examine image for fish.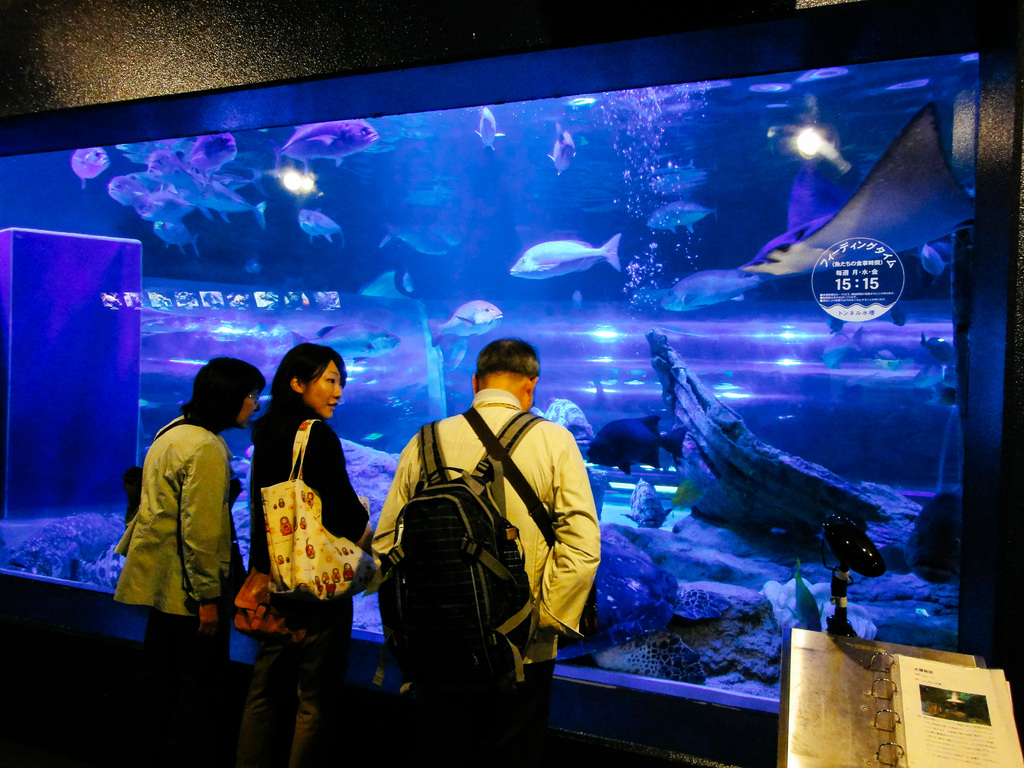
Examination result: [x1=420, y1=298, x2=506, y2=348].
